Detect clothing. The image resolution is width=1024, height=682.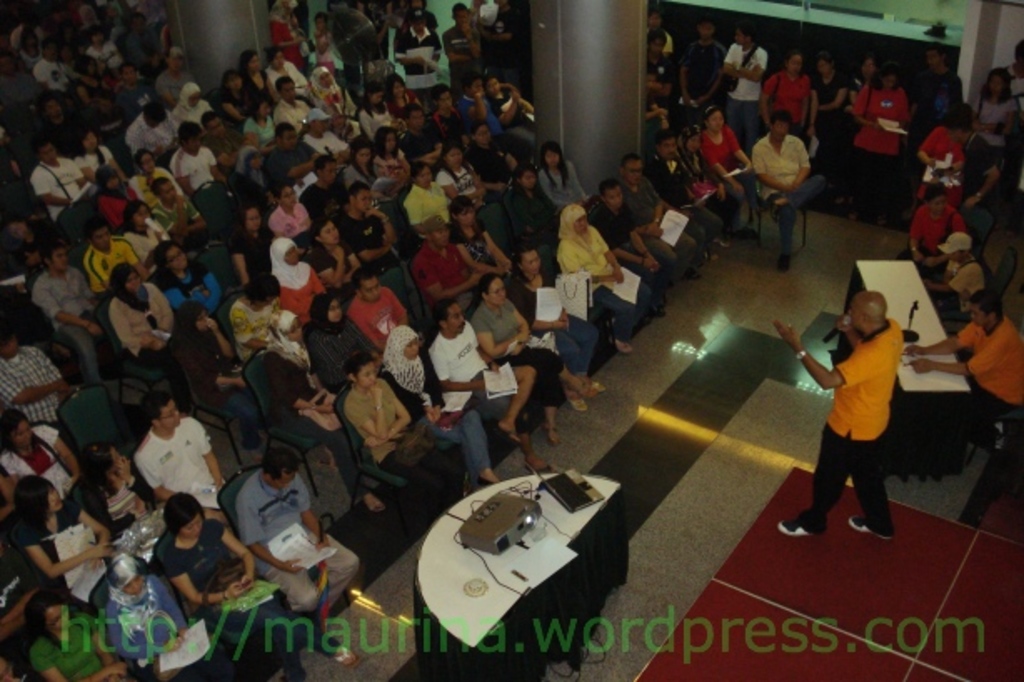
region(946, 253, 984, 312).
